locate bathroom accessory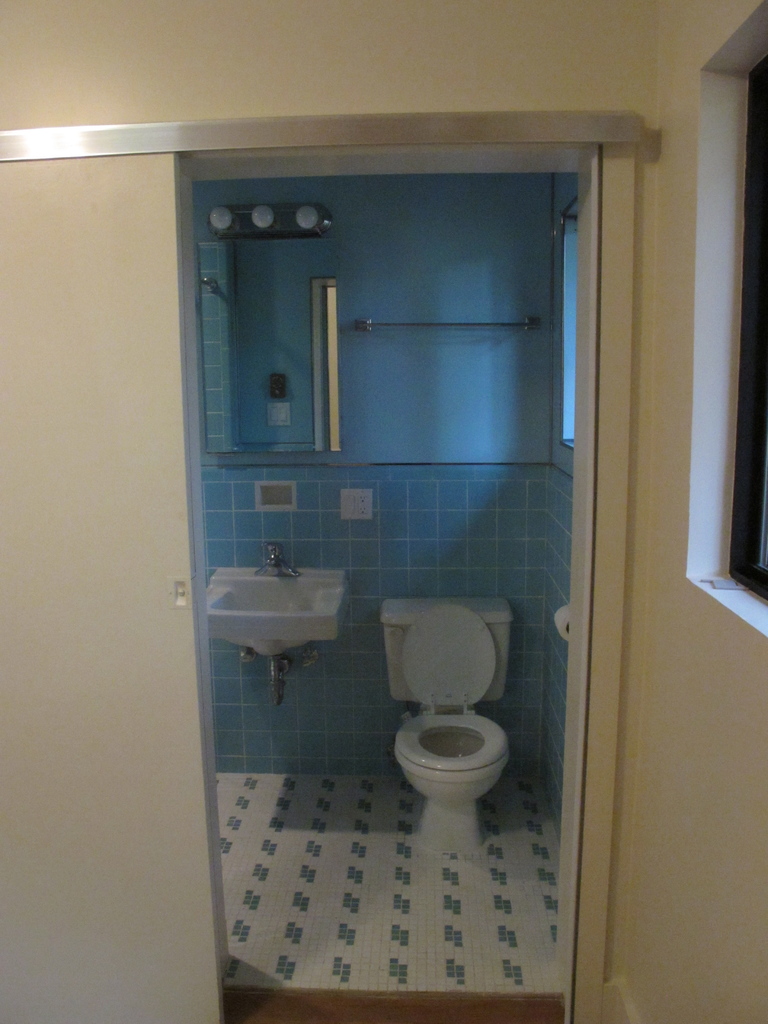
[545, 607, 578, 645]
